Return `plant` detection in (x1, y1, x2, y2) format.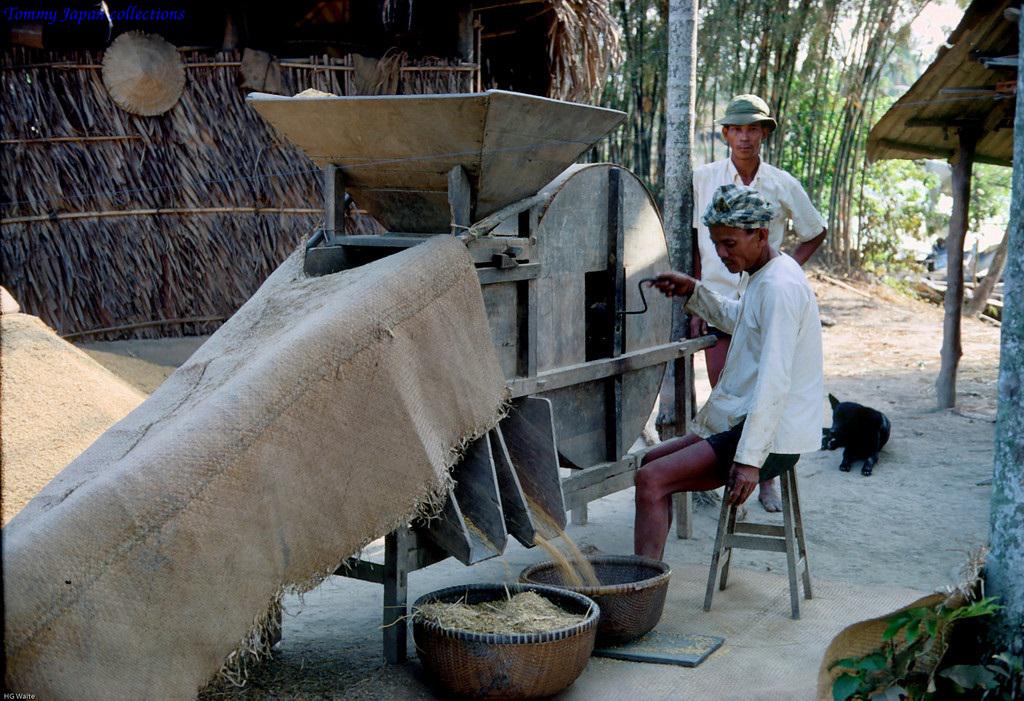
(834, 570, 1023, 700).
